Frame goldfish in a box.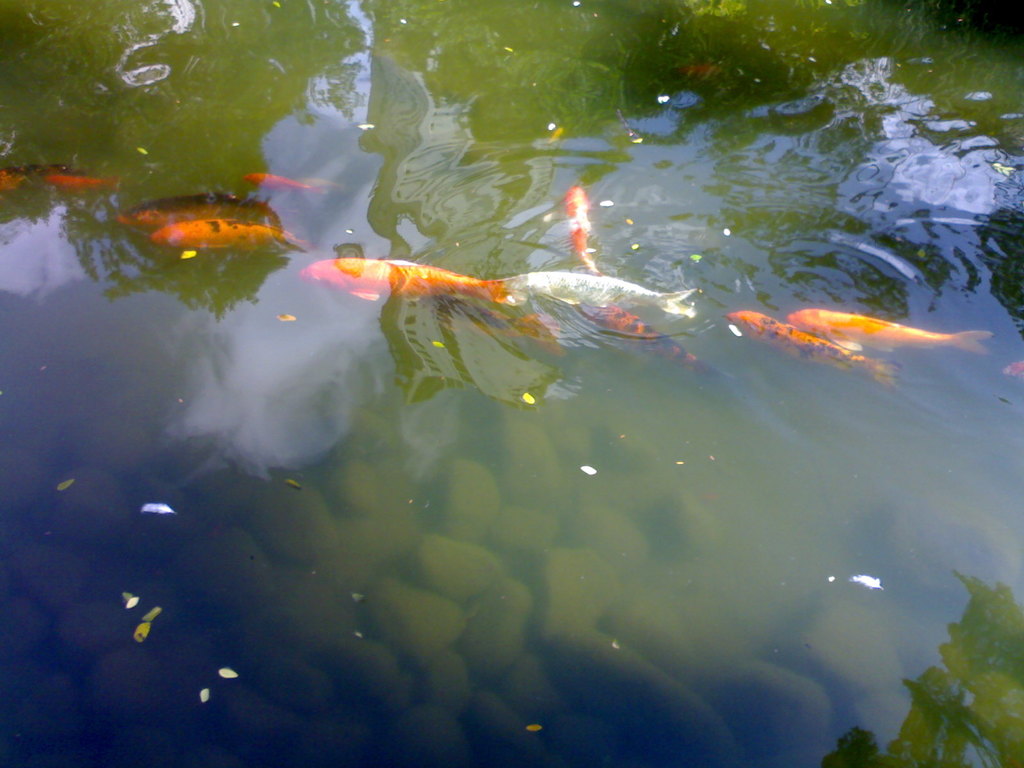
726,310,897,390.
